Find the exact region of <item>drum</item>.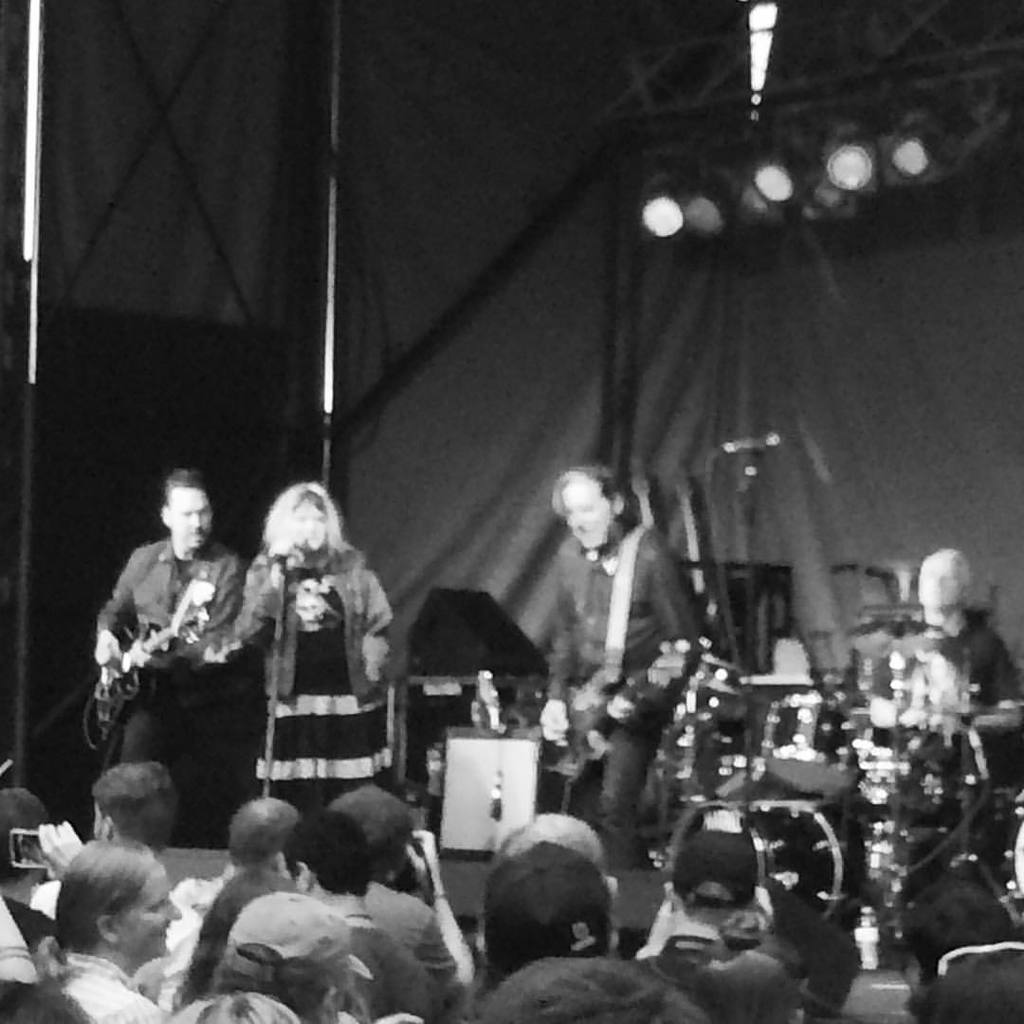
Exact region: {"left": 660, "top": 796, "right": 848, "bottom": 917}.
